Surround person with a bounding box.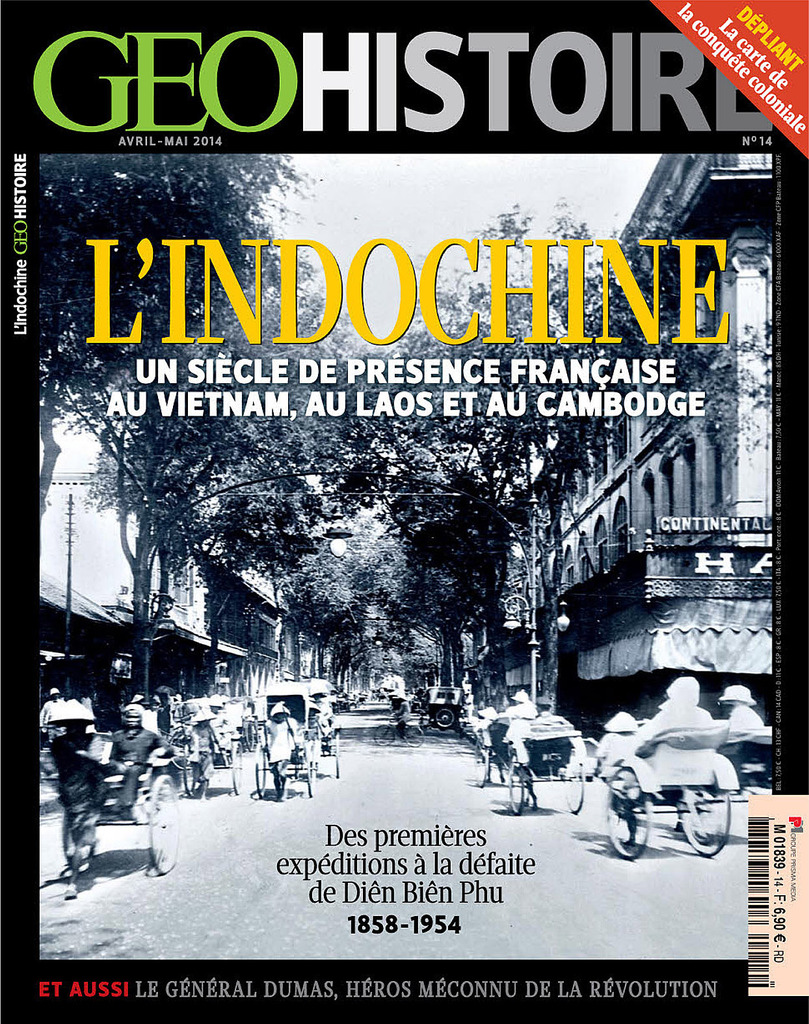
624, 651, 716, 774.
